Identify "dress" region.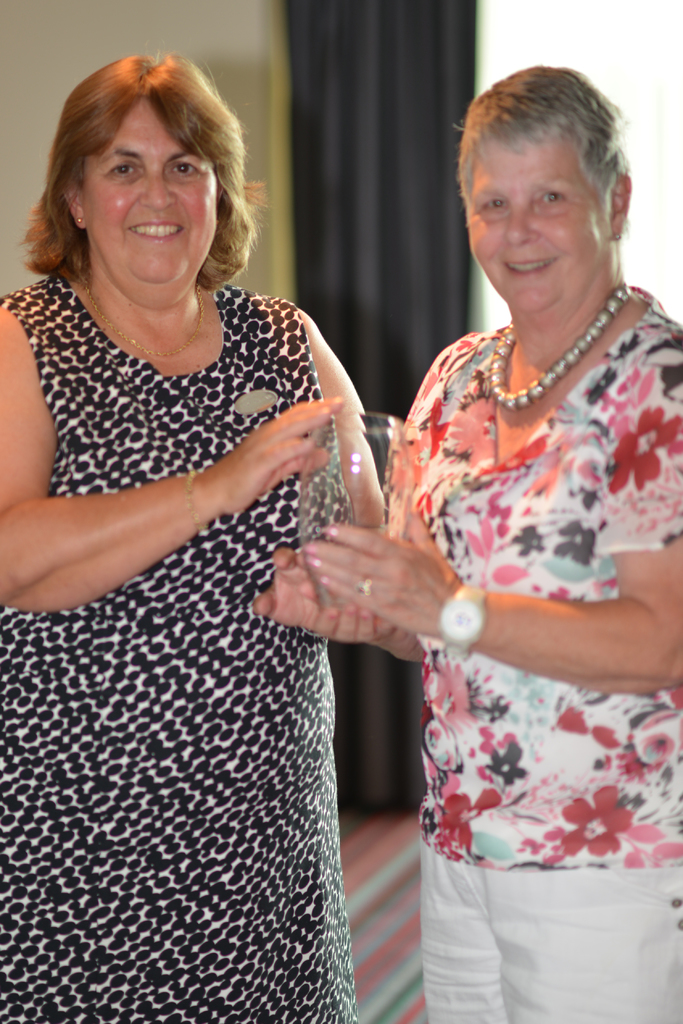
Region: box=[0, 280, 355, 1023].
